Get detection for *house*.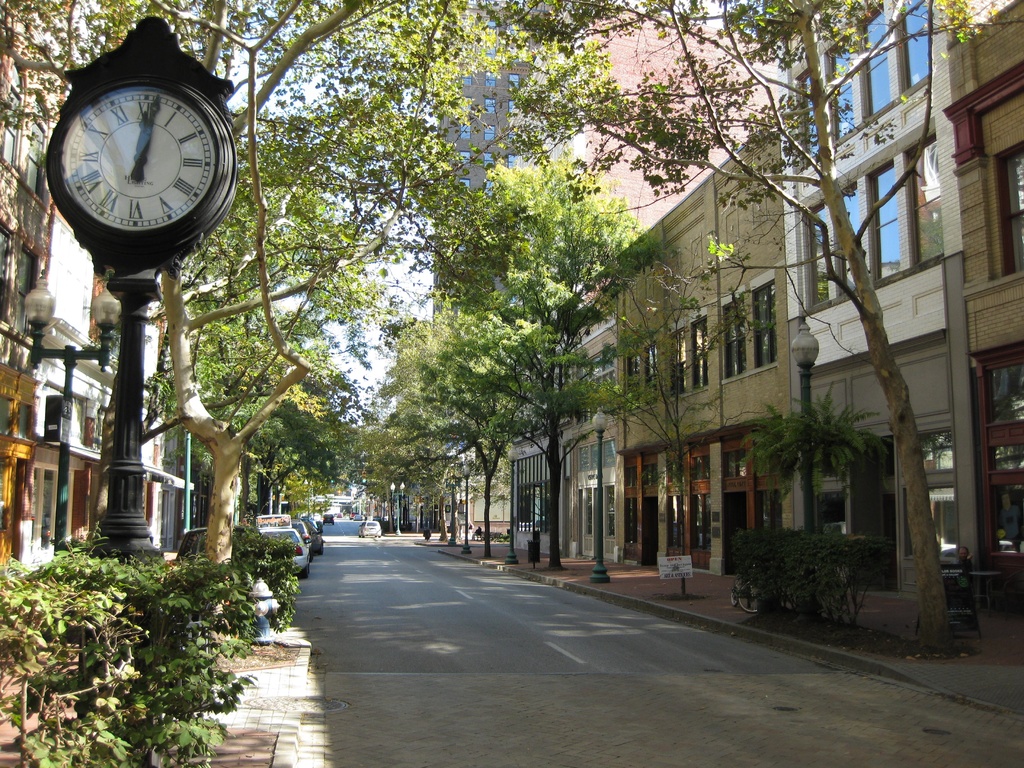
Detection: rect(785, 0, 950, 328).
